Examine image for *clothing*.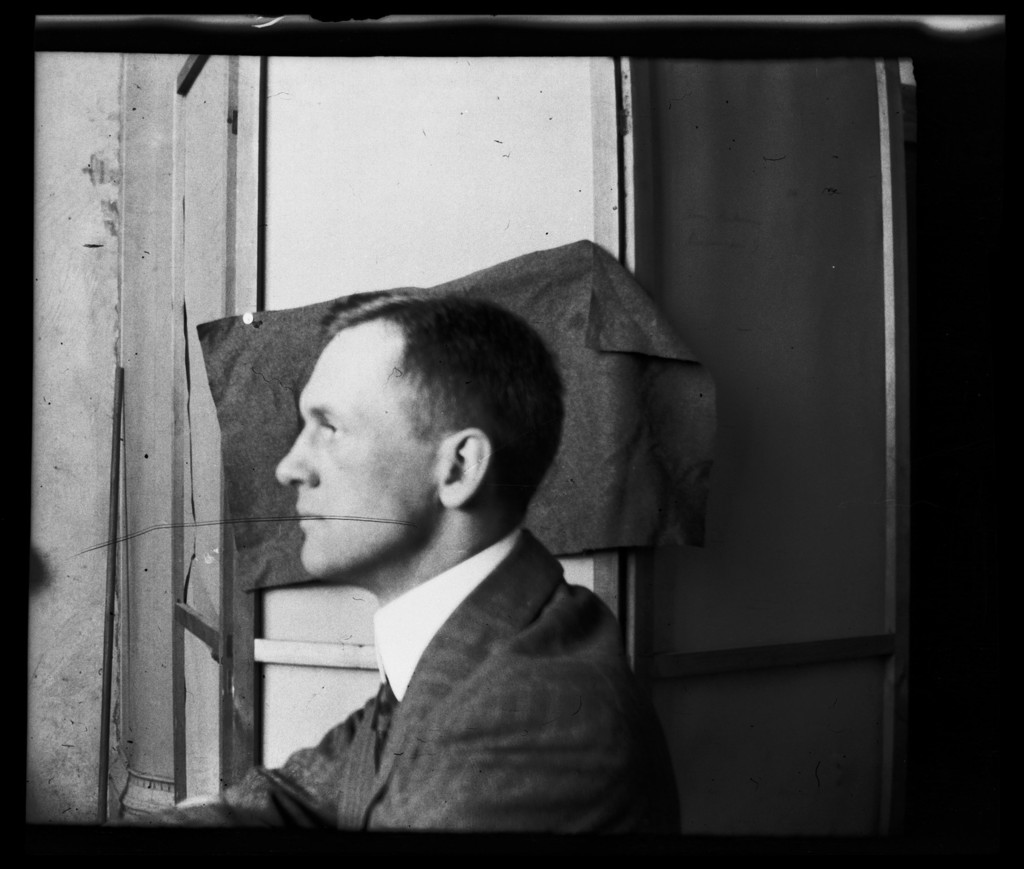
Examination result: <bbox>188, 530, 674, 838</bbox>.
